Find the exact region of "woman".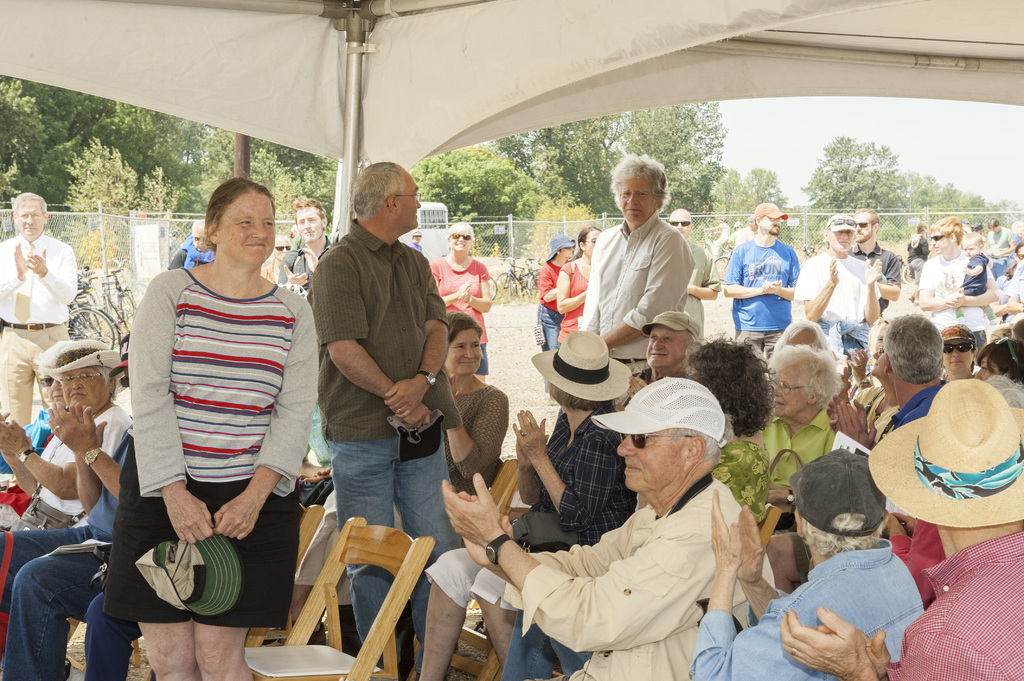
Exact region: (111,158,315,634).
